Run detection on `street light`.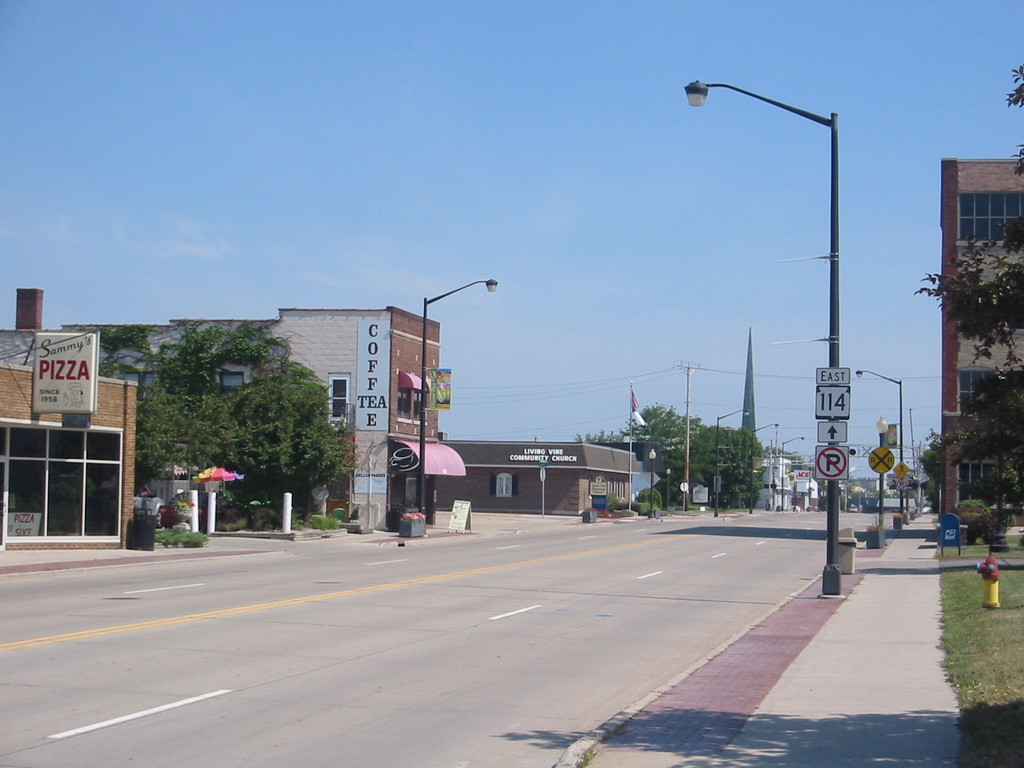
Result: pyautogui.locateOnScreen(712, 410, 747, 517).
